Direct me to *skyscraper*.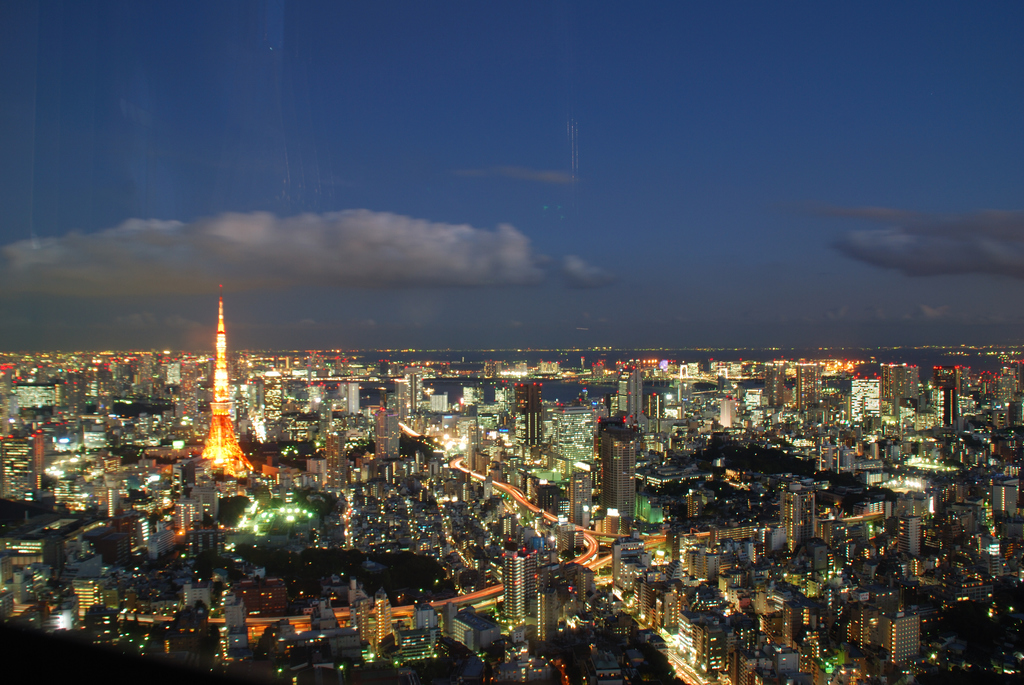
Direction: box(797, 359, 816, 418).
